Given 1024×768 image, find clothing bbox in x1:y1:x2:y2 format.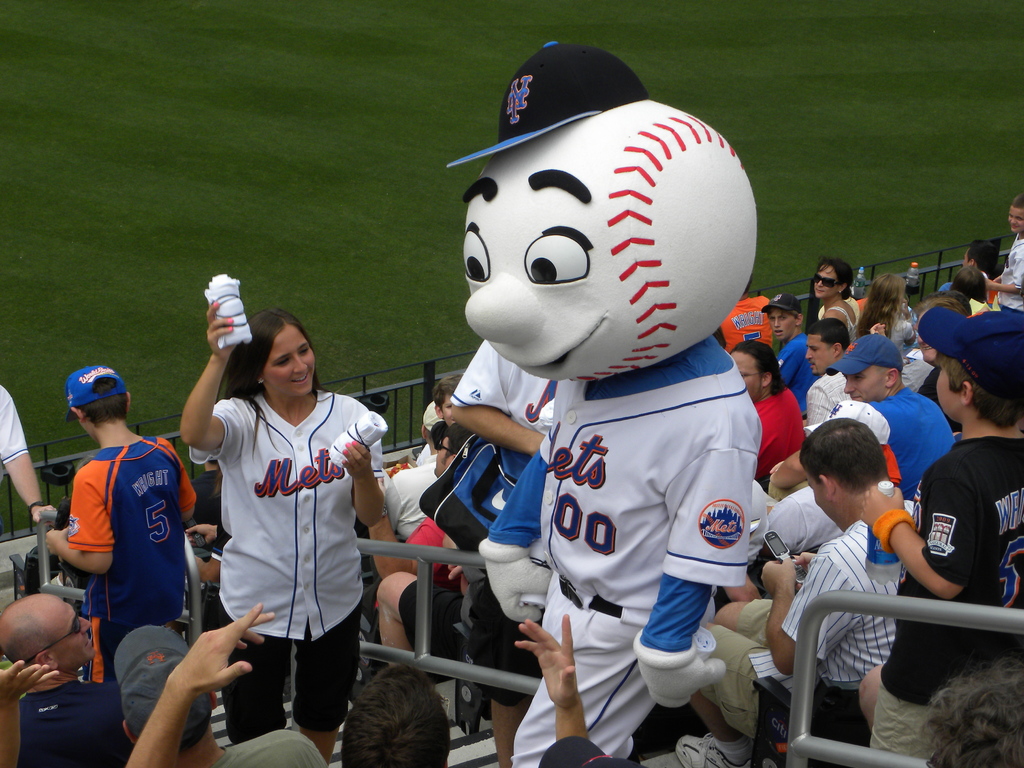
771:331:810:388.
